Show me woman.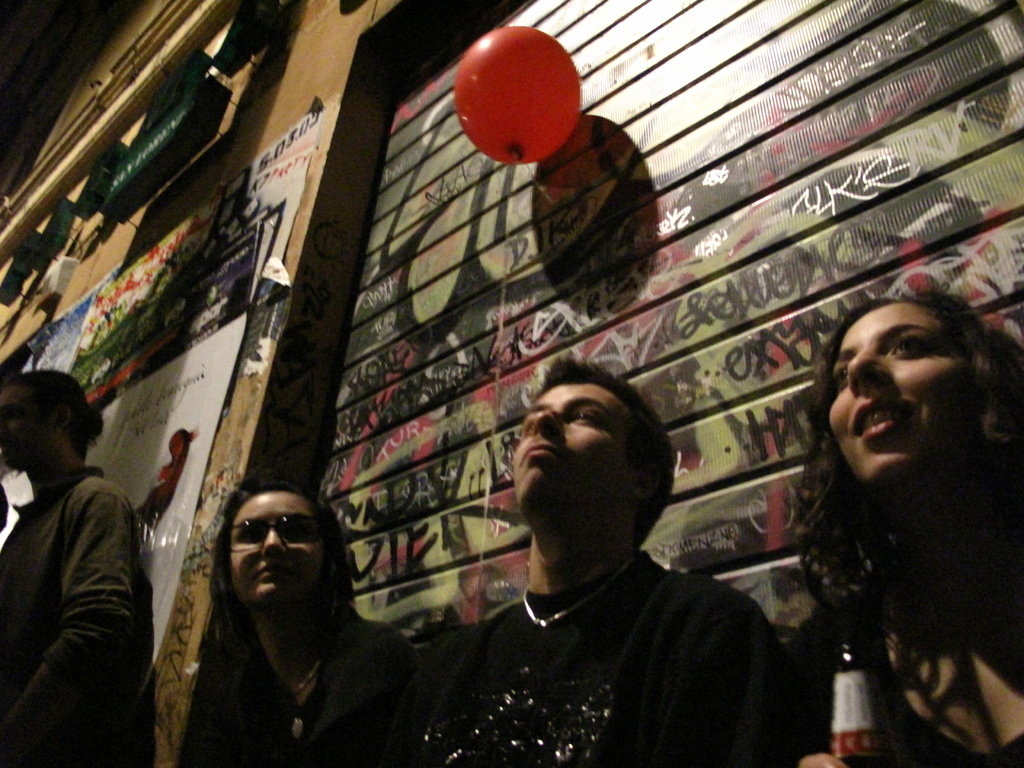
woman is here: {"x1": 744, "y1": 262, "x2": 1017, "y2": 750}.
